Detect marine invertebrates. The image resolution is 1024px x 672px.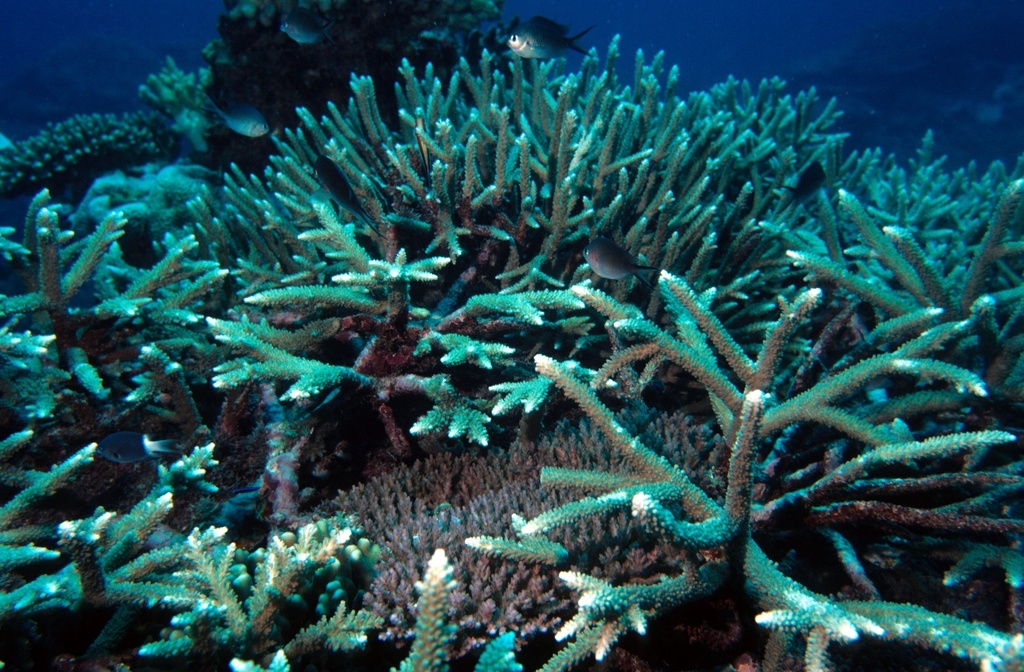
box=[509, 14, 594, 55].
